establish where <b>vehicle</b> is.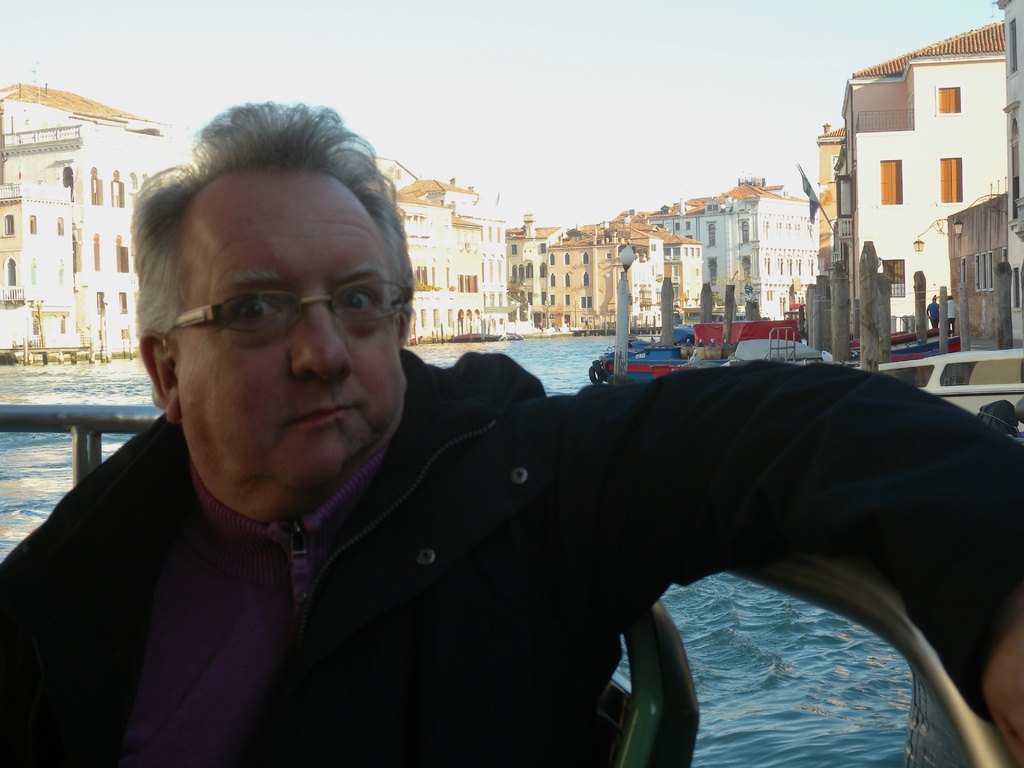
Established at region(895, 346, 1023, 412).
